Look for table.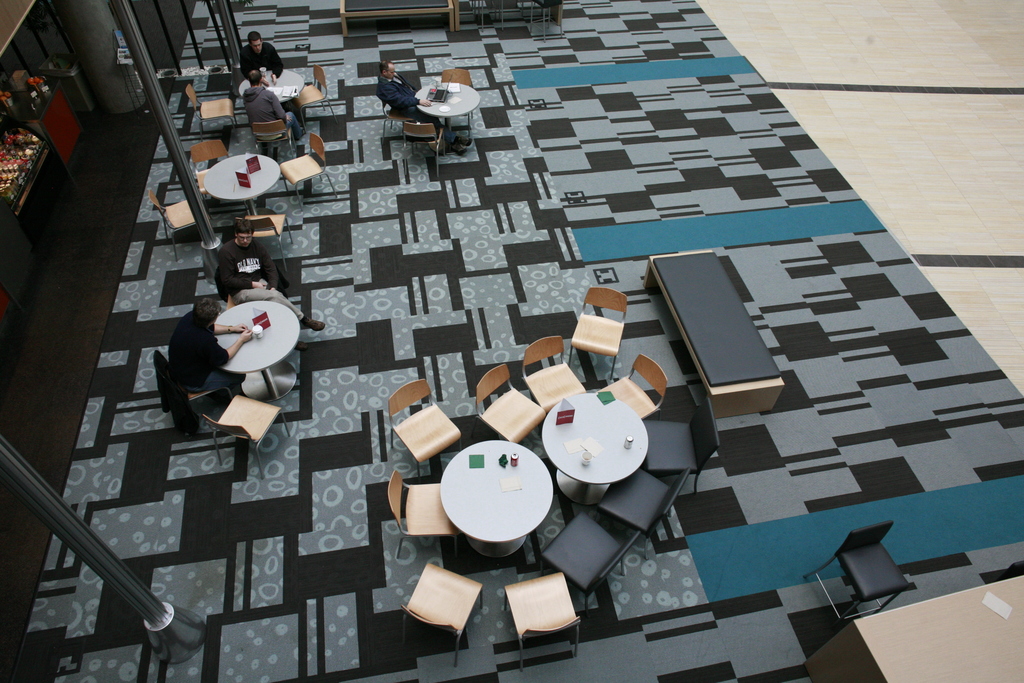
Found: [left=802, top=577, right=1023, bottom=682].
